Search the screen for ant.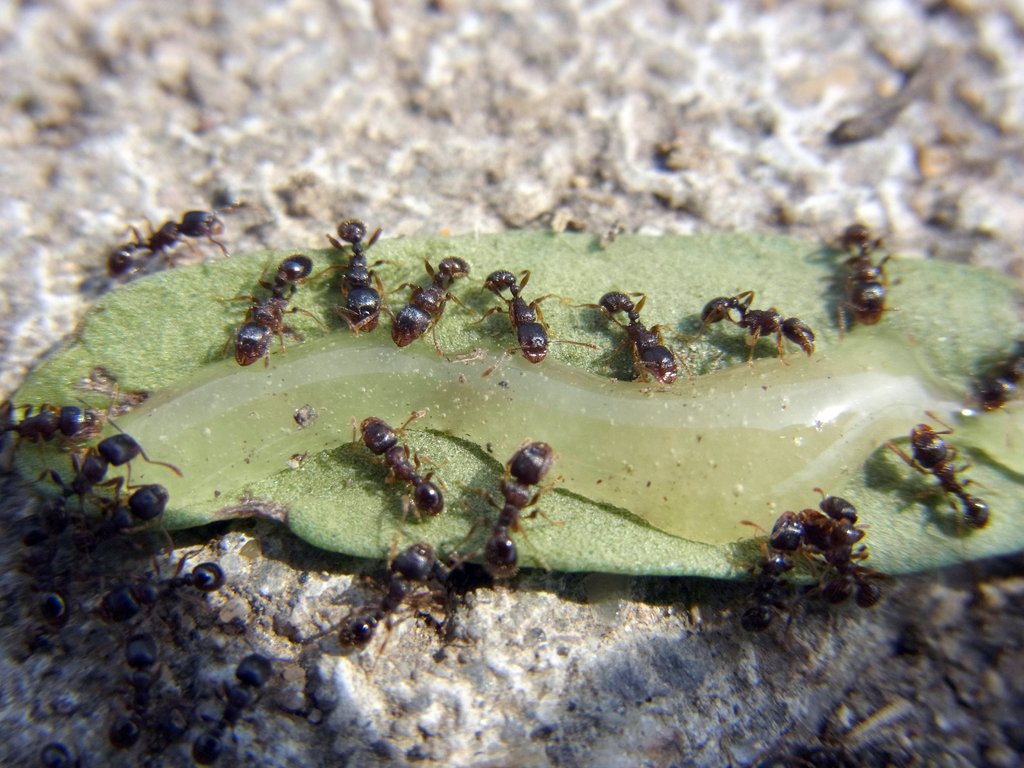
Found at rect(969, 335, 1023, 424).
